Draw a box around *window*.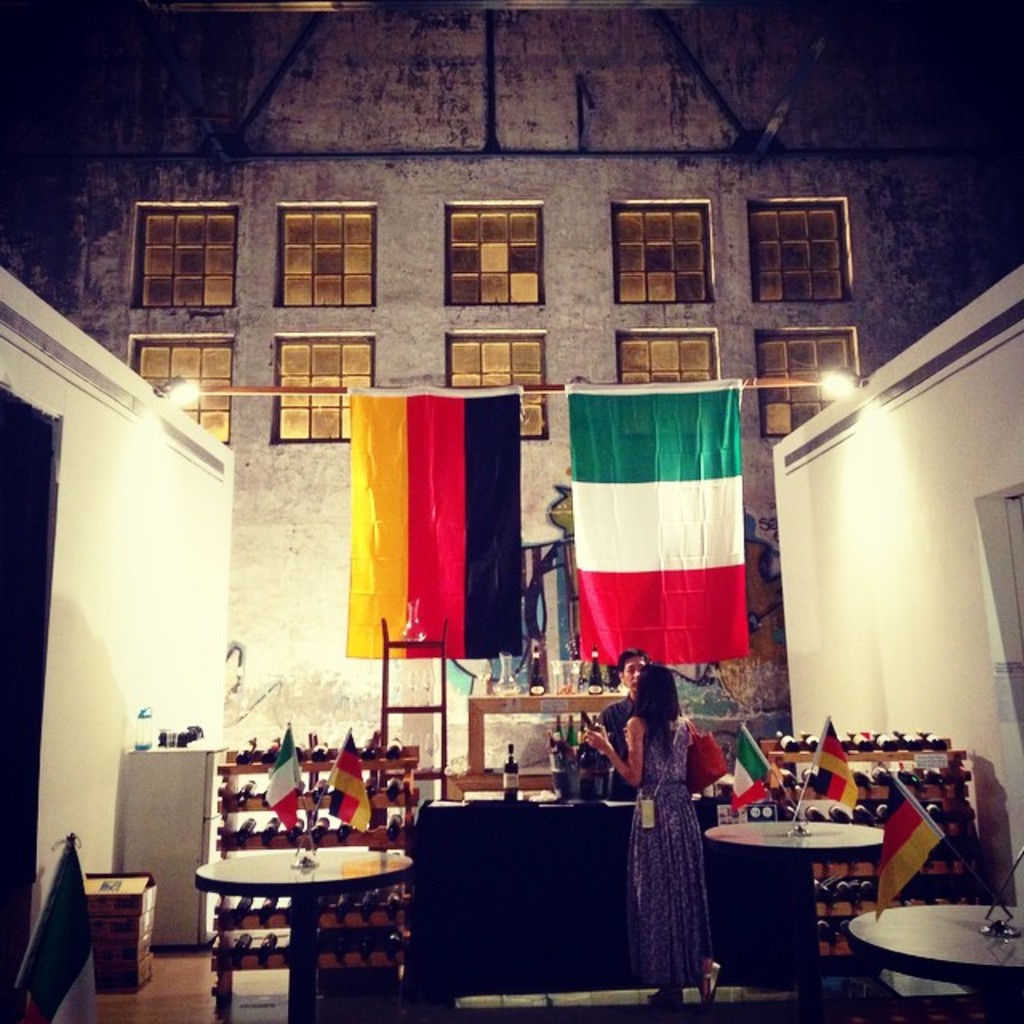
pyautogui.locateOnScreen(451, 328, 546, 438).
